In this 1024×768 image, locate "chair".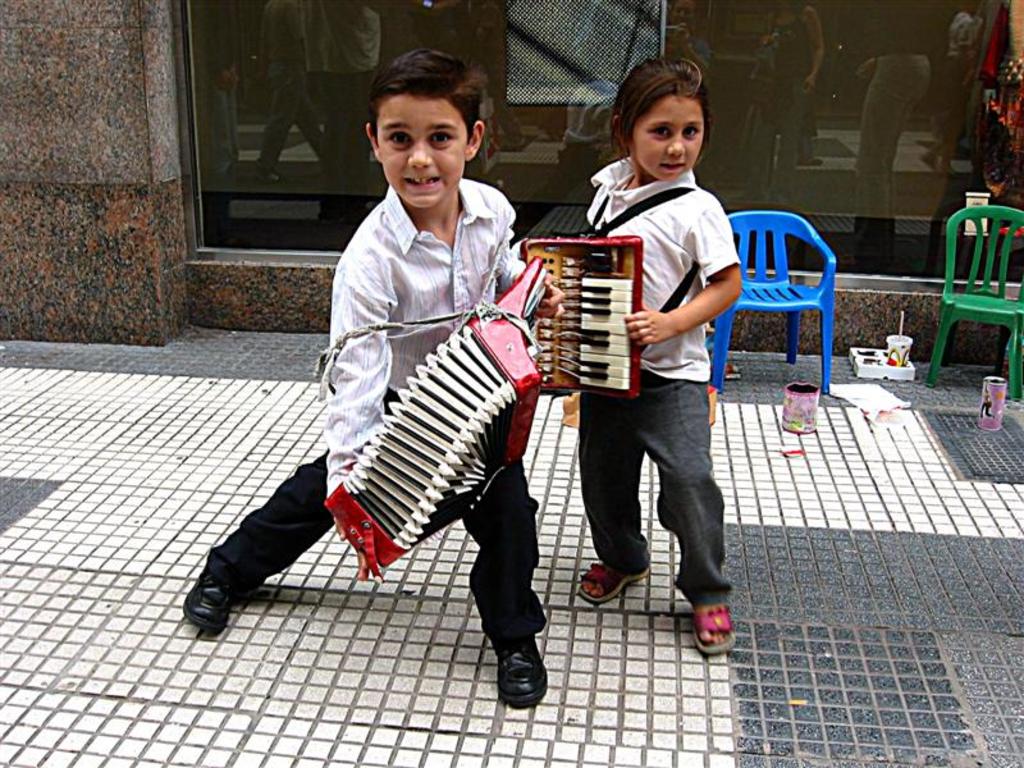
Bounding box: <bbox>705, 211, 837, 399</bbox>.
